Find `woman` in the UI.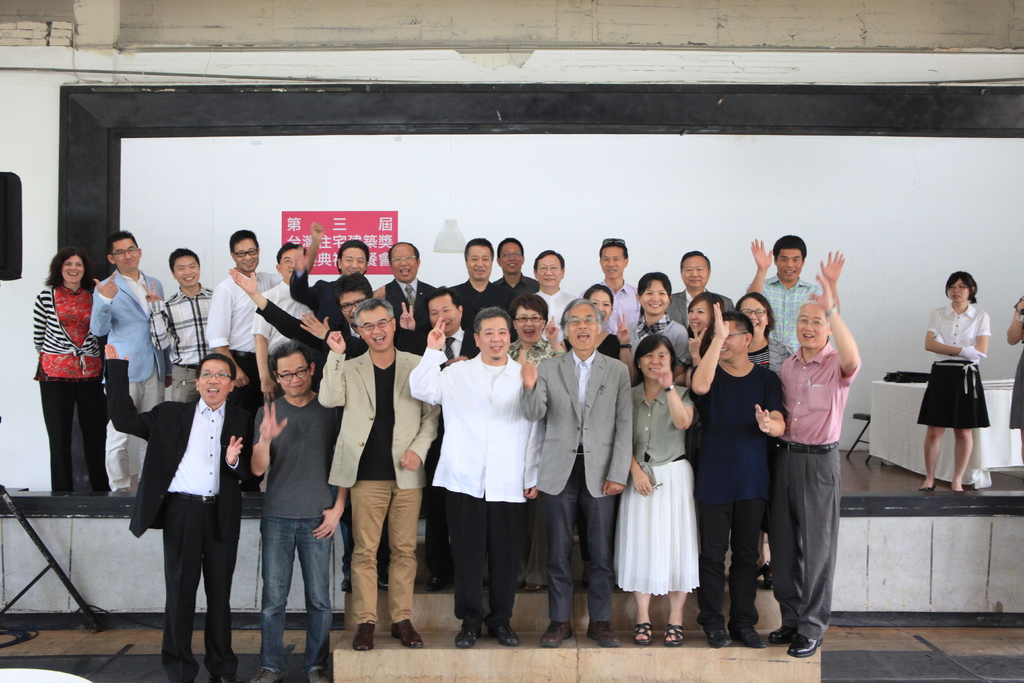
UI element at box(506, 300, 569, 591).
